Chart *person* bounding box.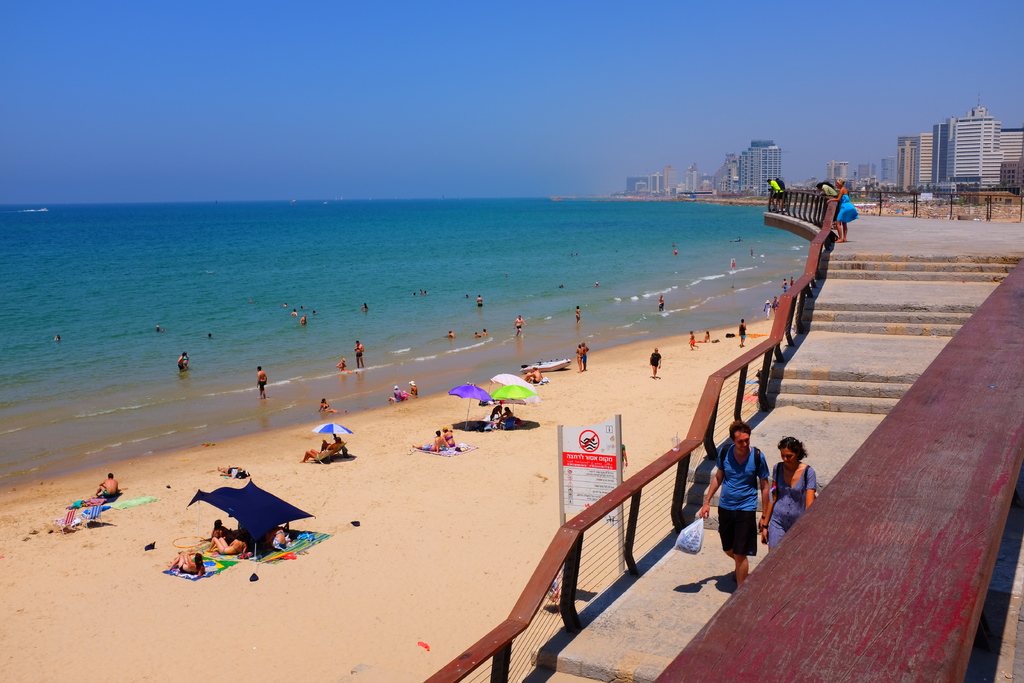
Charted: BBox(443, 429, 458, 448).
